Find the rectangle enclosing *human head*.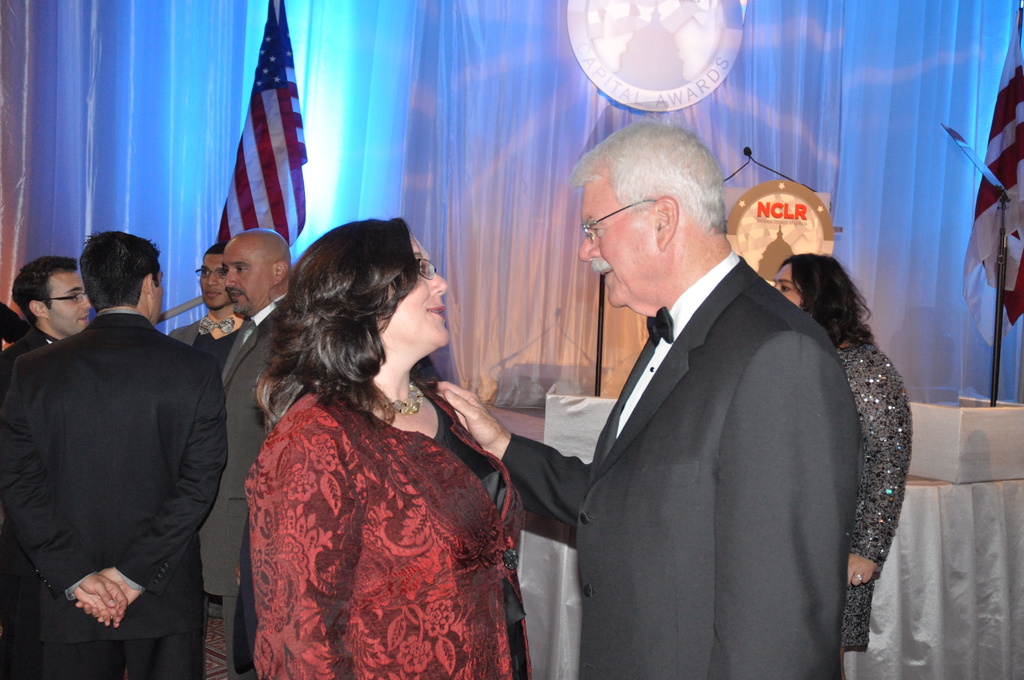
detection(220, 224, 294, 318).
